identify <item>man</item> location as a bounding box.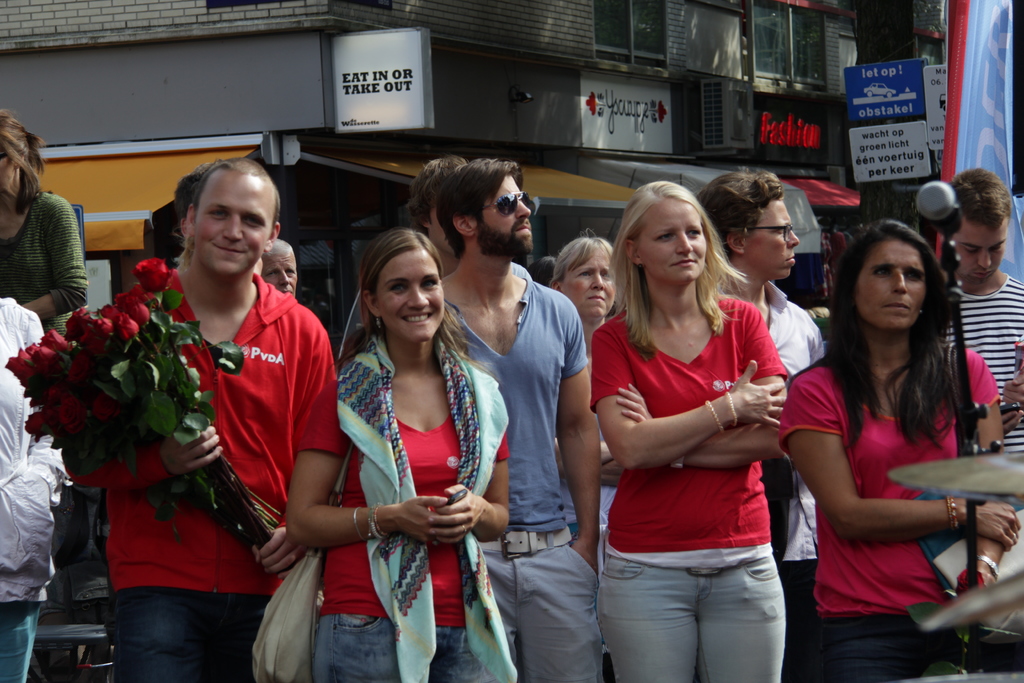
crop(408, 167, 575, 653).
